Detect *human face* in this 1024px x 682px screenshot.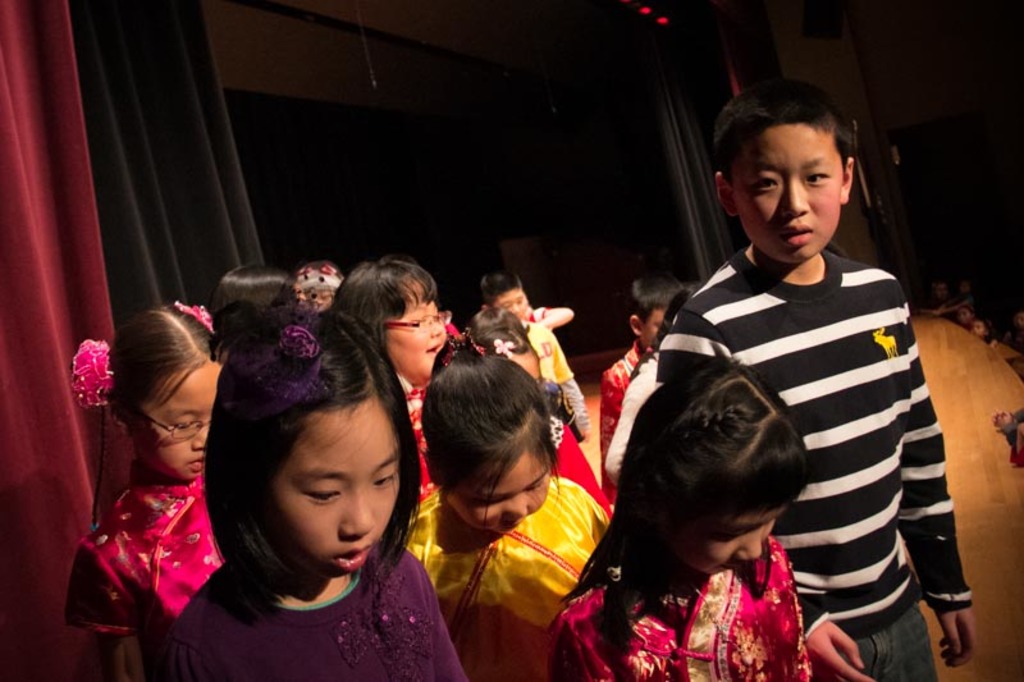
Detection: (641,308,664,344).
